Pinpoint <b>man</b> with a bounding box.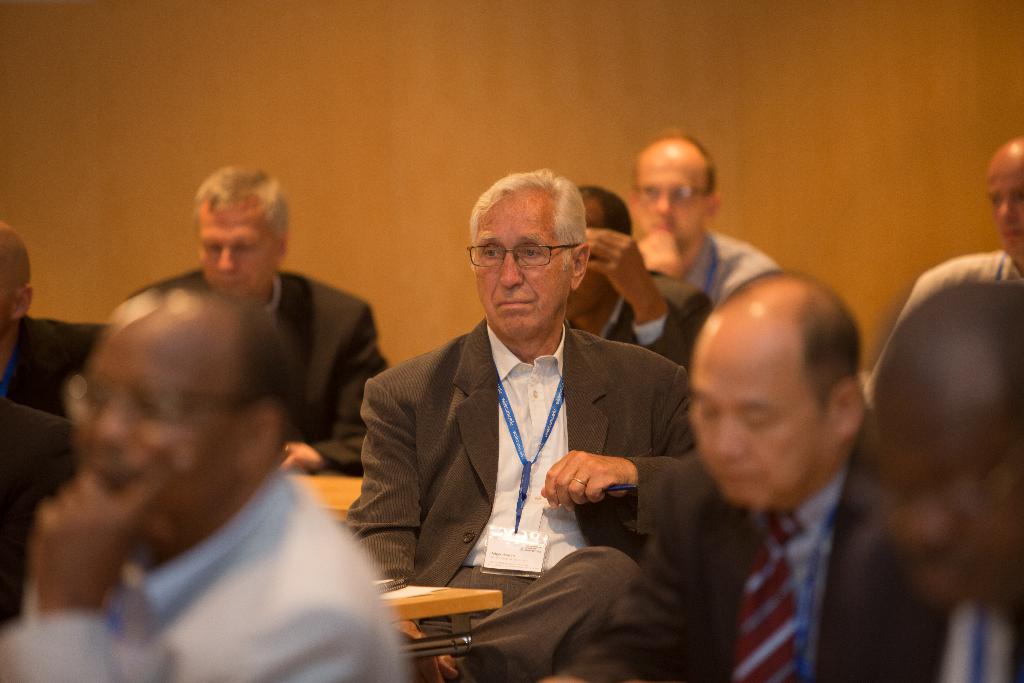
region(624, 128, 783, 322).
